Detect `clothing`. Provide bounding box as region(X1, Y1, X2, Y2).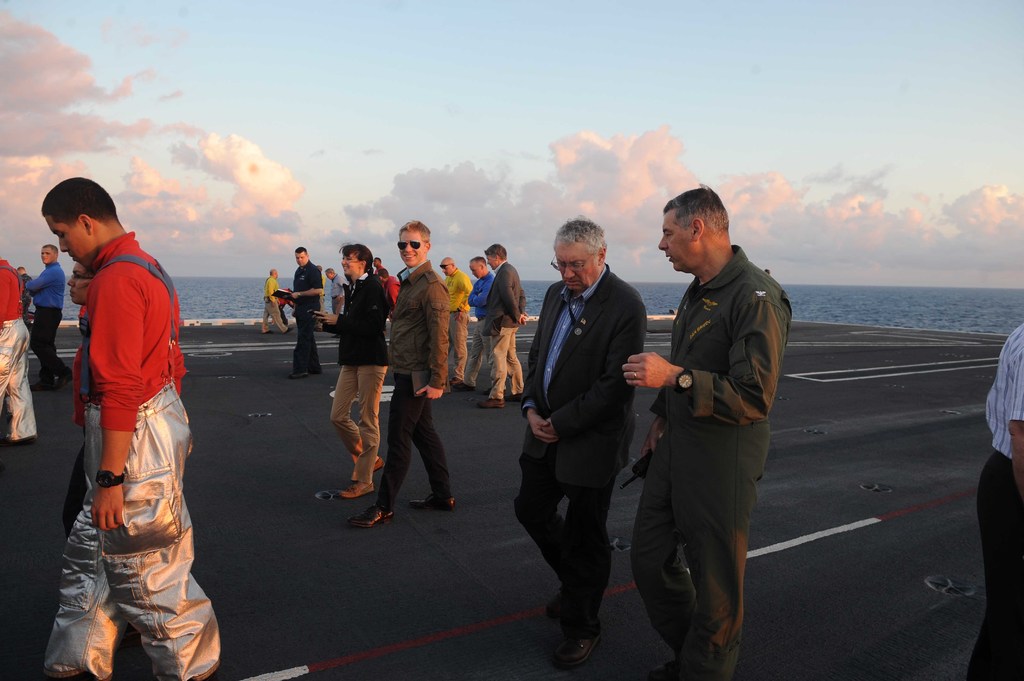
region(22, 261, 63, 367).
